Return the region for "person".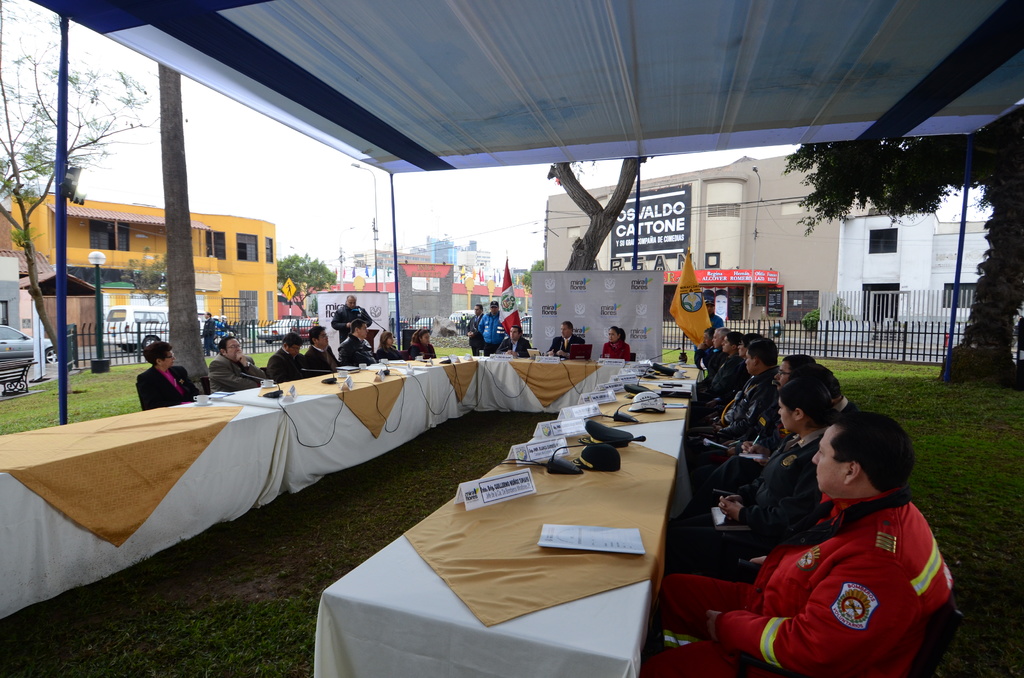
(x1=548, y1=318, x2=590, y2=359).
